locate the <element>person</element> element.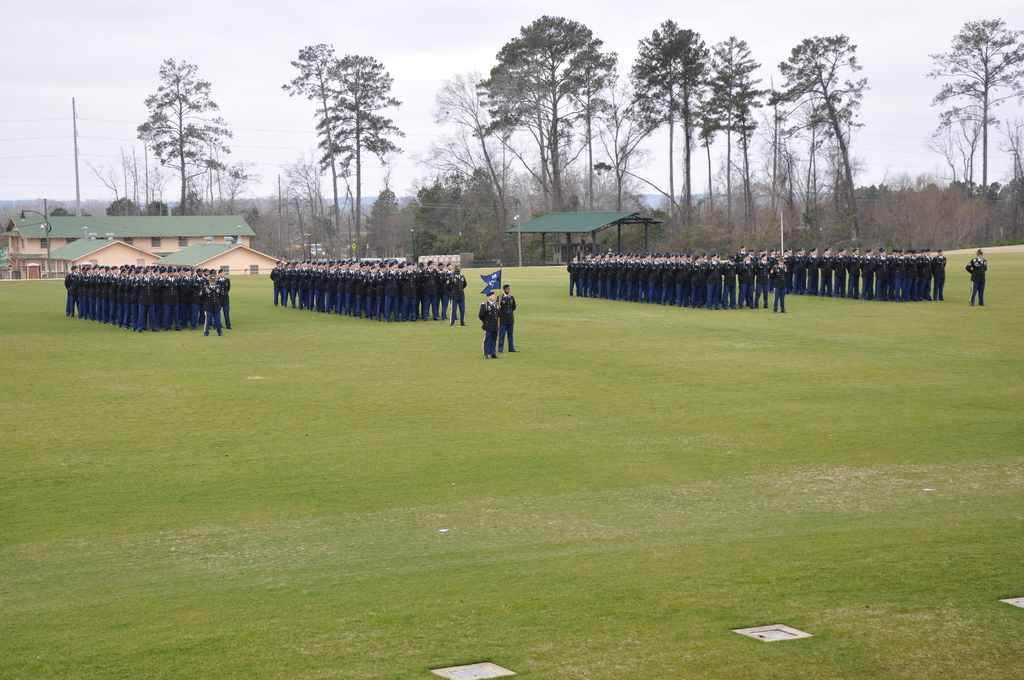
Element bbox: box(968, 248, 986, 304).
